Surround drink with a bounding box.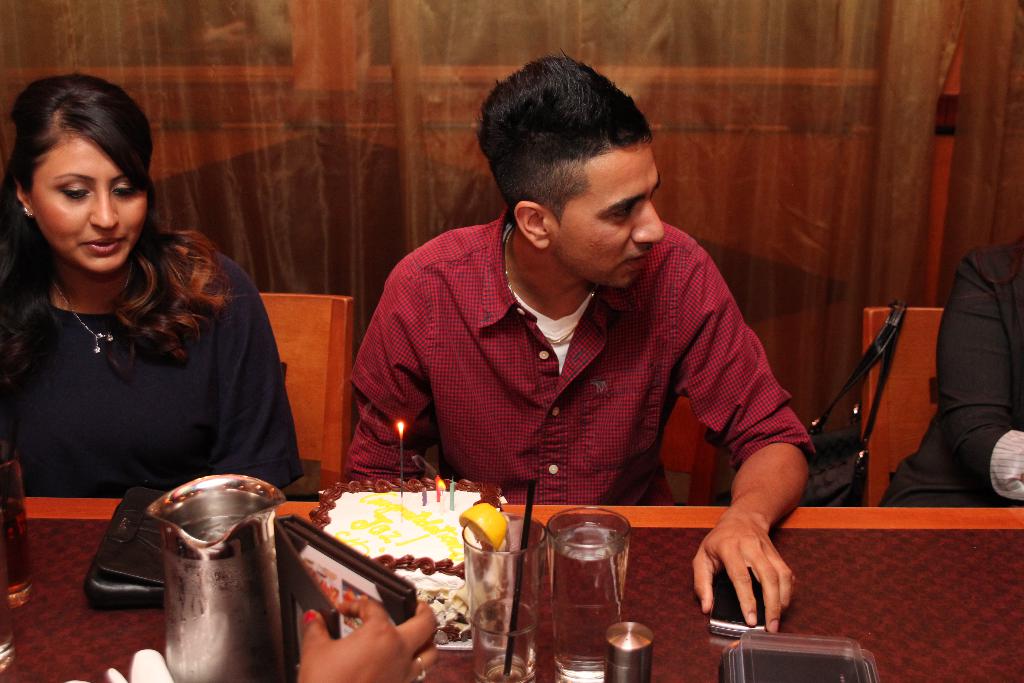
BBox(545, 510, 648, 655).
